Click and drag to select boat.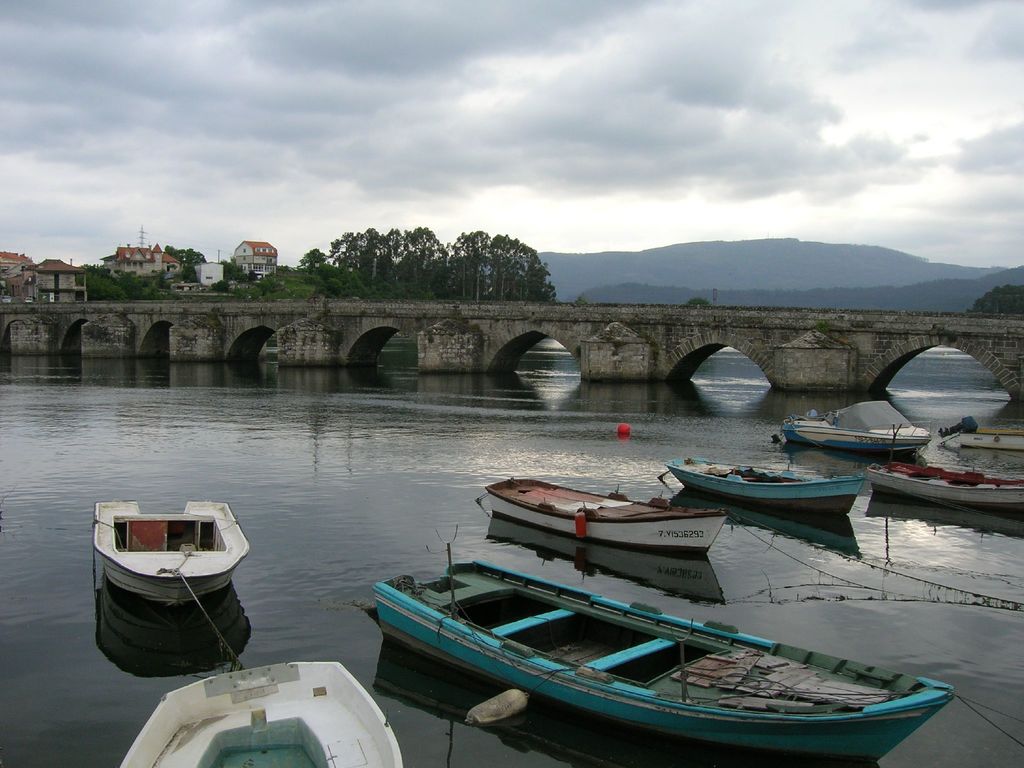
Selection: (left=478, top=476, right=730, bottom=554).
